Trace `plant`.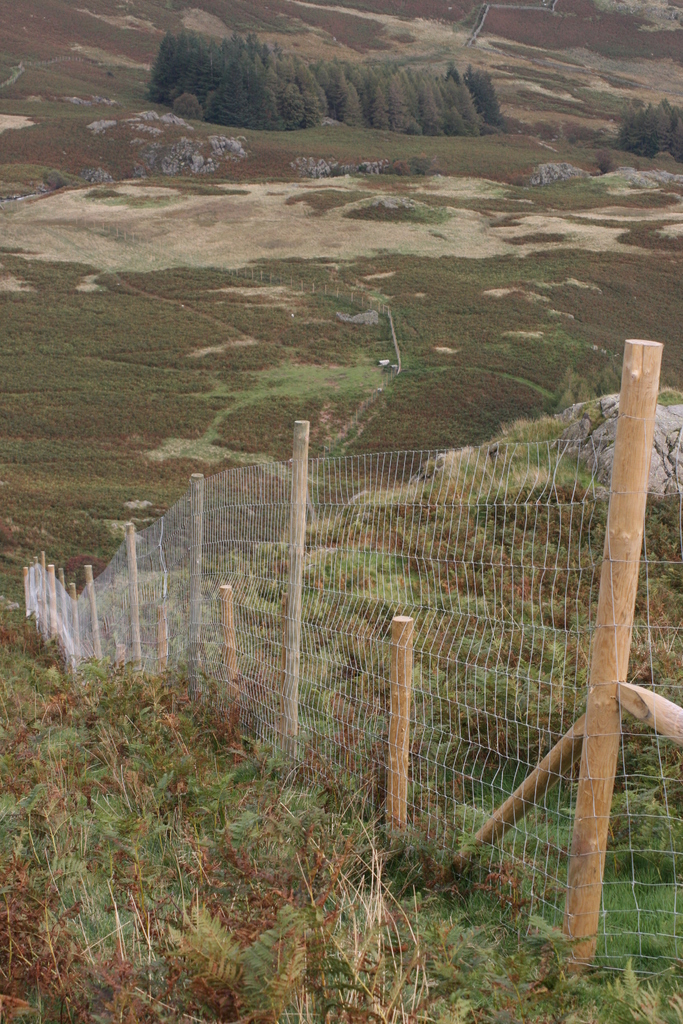
Traced to [x1=589, y1=772, x2=679, y2=872].
